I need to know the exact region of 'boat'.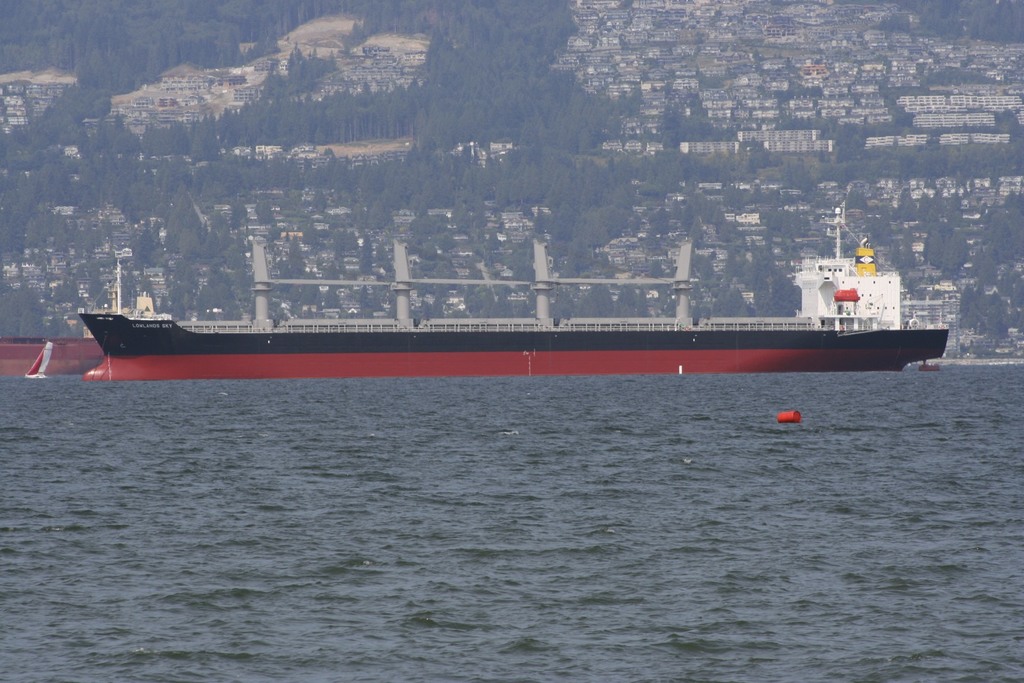
Region: box(78, 202, 948, 383).
